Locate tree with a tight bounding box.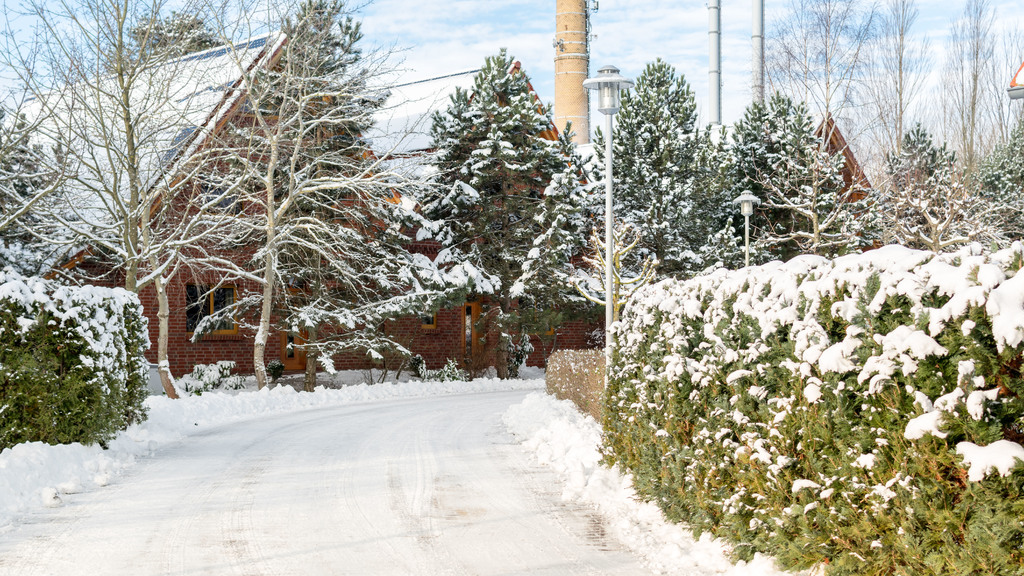
(386,28,600,351).
